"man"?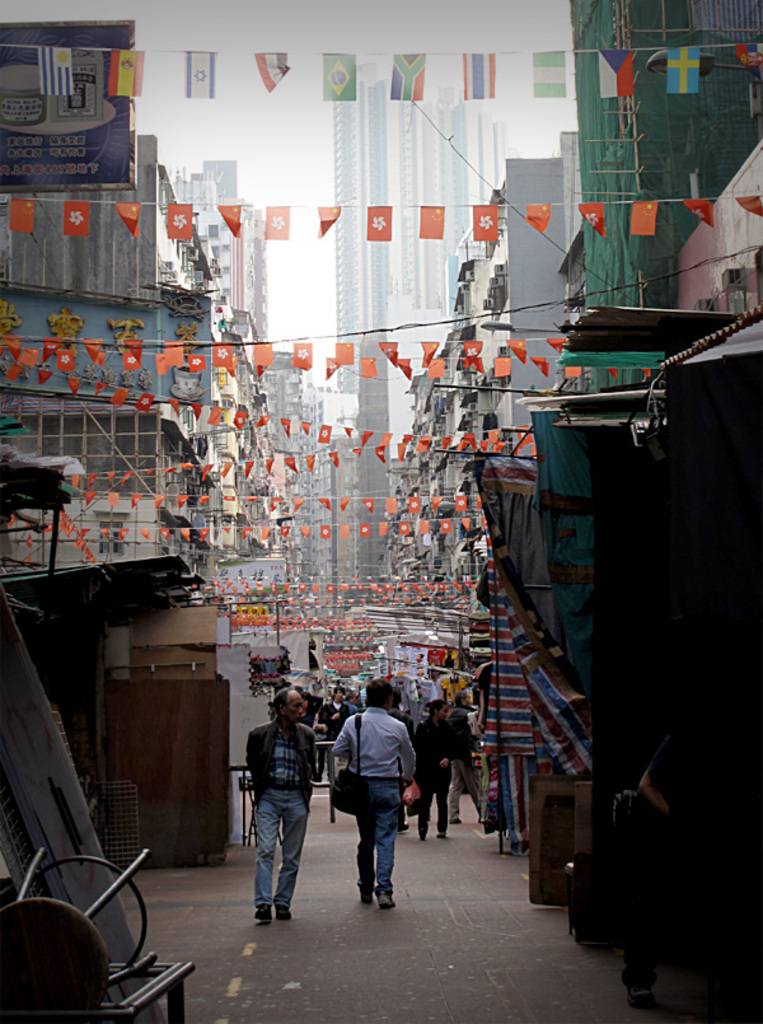
pyautogui.locateOnScreen(243, 688, 318, 921)
